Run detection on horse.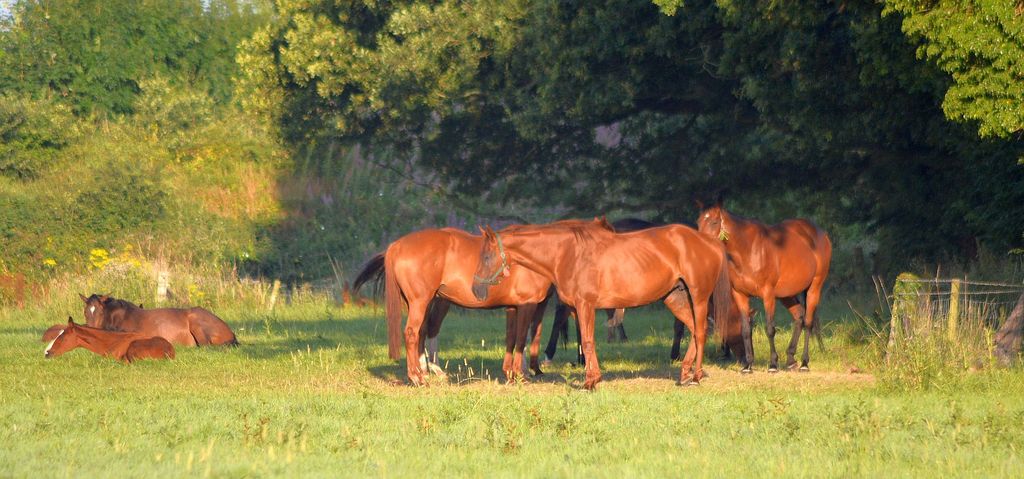
Result: rect(40, 313, 178, 366).
